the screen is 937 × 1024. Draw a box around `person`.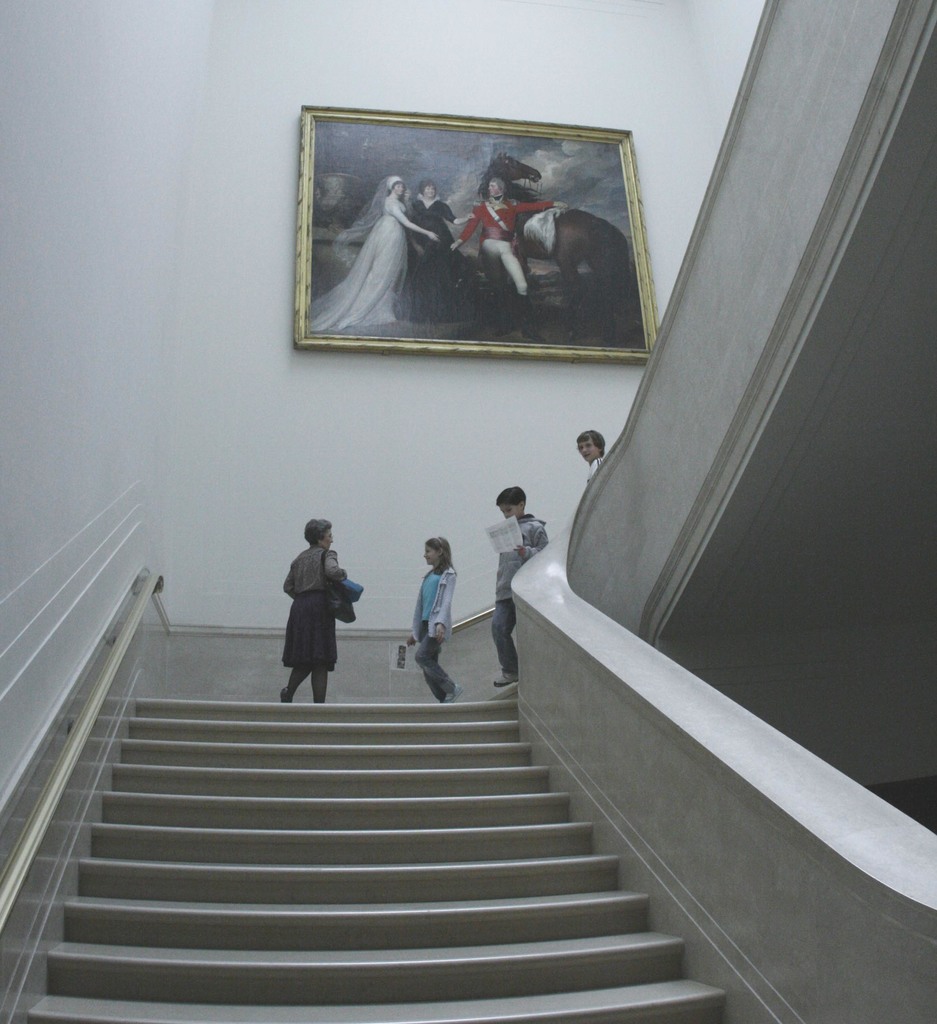
573:431:611:490.
